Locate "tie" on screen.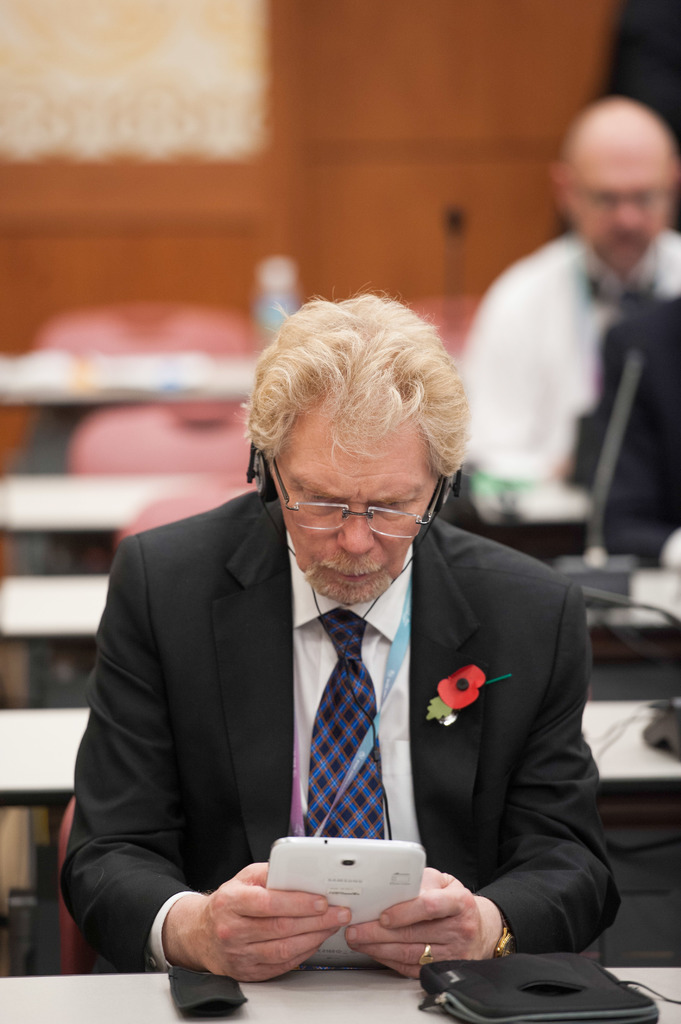
On screen at 302, 610, 383, 841.
